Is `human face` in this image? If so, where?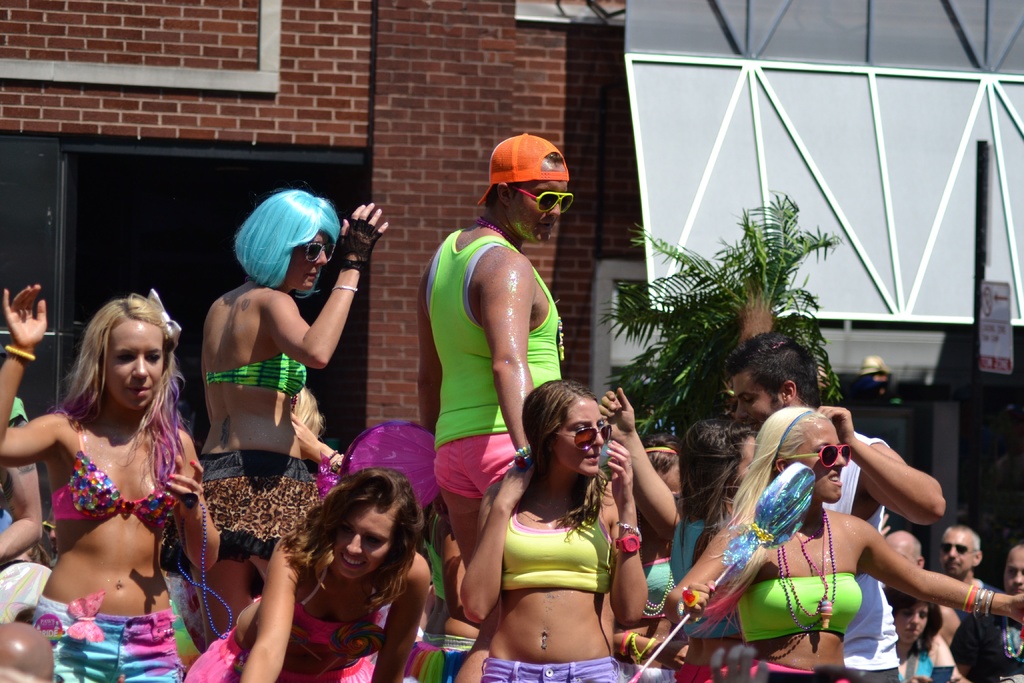
Yes, at BBox(796, 431, 847, 503).
